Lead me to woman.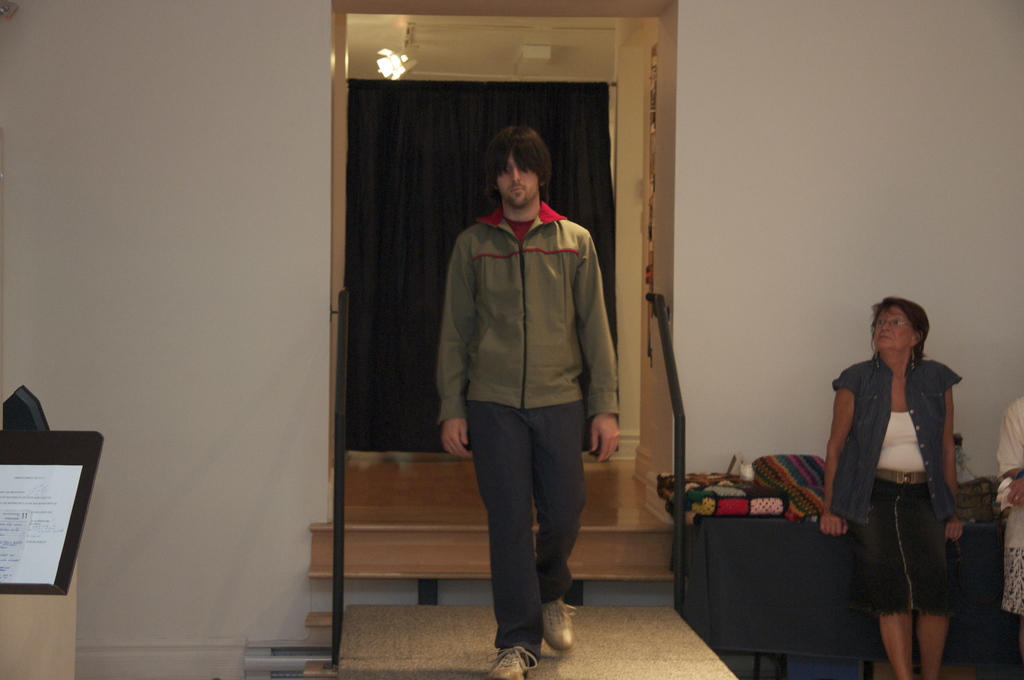
Lead to bbox=(826, 291, 987, 671).
